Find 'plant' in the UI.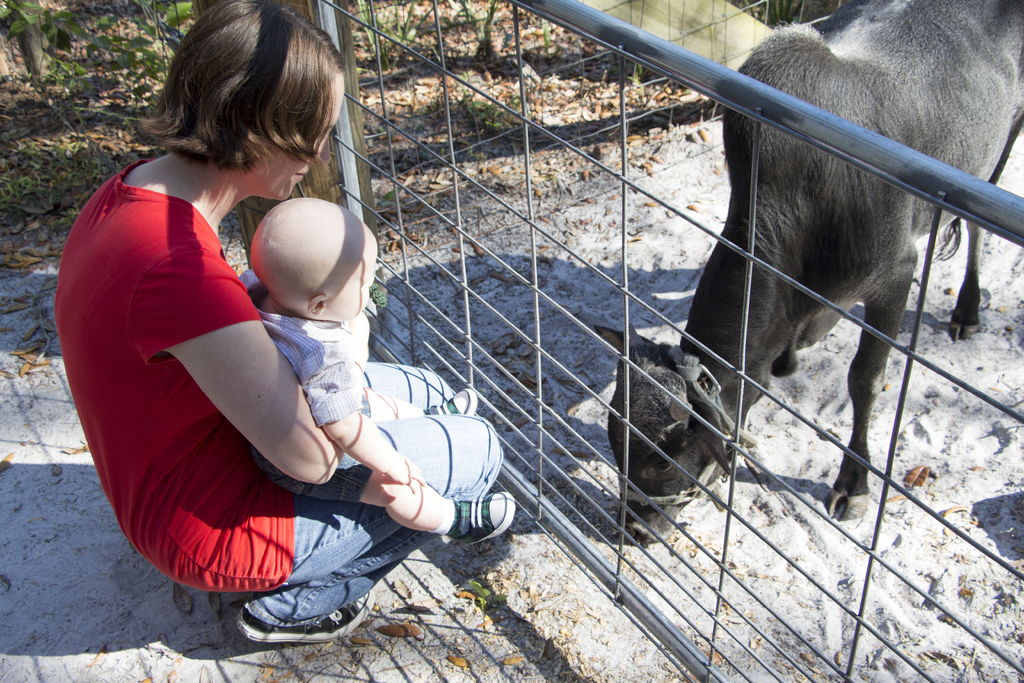
UI element at left=4, top=0, right=204, bottom=274.
